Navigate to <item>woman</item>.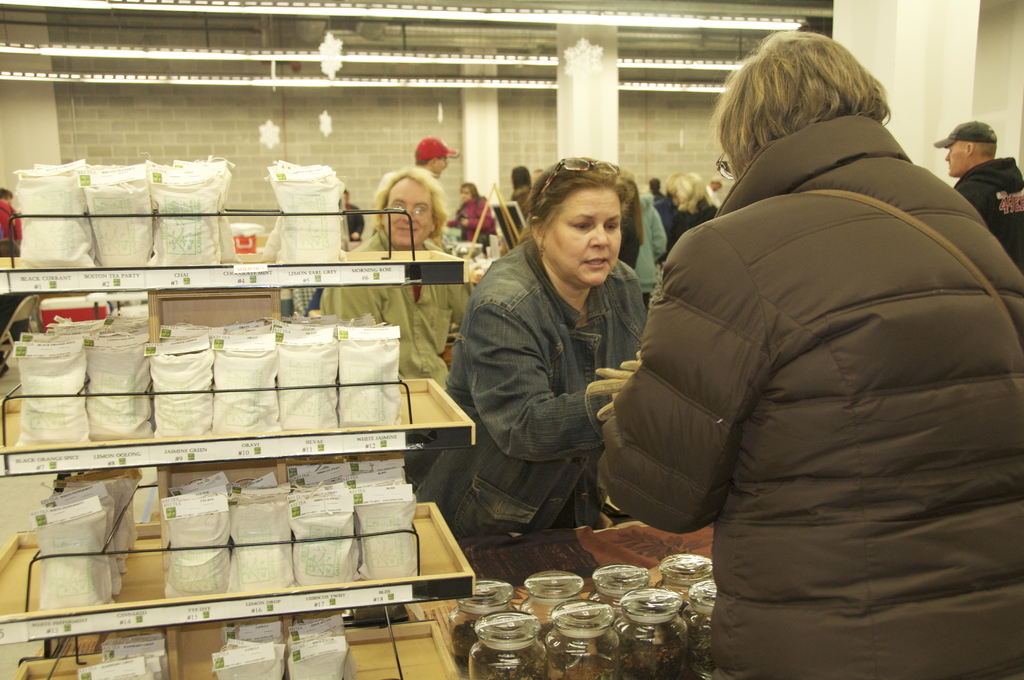
Navigation target: bbox=[456, 159, 662, 569].
